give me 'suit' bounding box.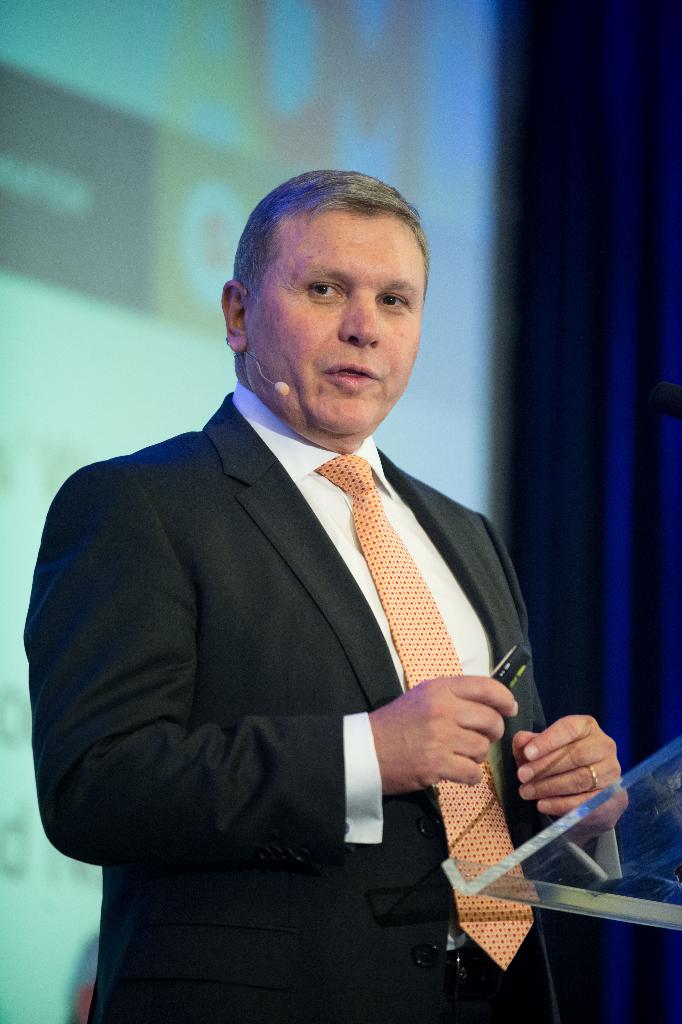
region(35, 298, 592, 1008).
